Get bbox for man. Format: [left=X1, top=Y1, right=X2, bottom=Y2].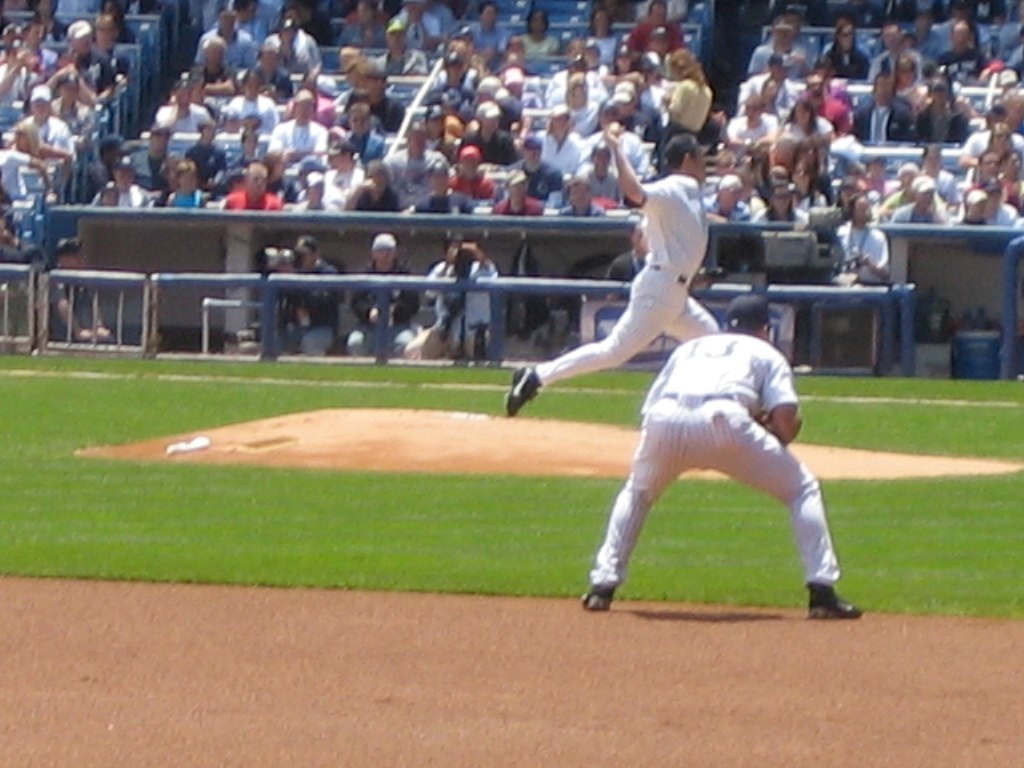
[left=346, top=235, right=443, bottom=365].
